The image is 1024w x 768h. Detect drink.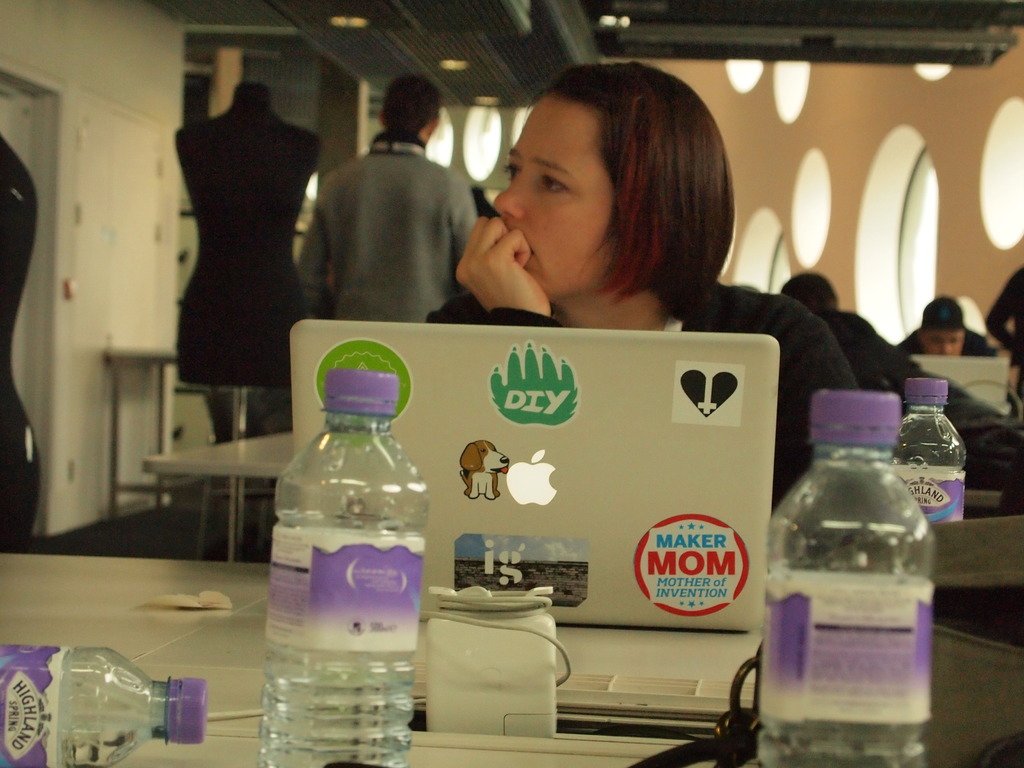
Detection: pyautogui.locateOnScreen(762, 383, 940, 767).
